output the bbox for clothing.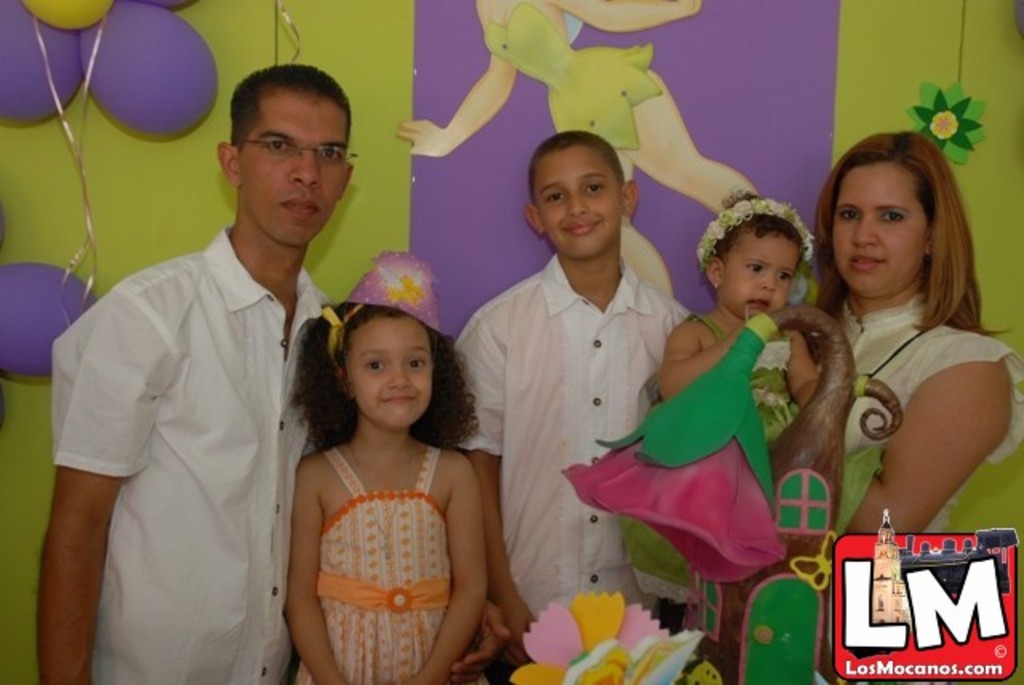
(left=797, top=291, right=1022, bottom=683).
